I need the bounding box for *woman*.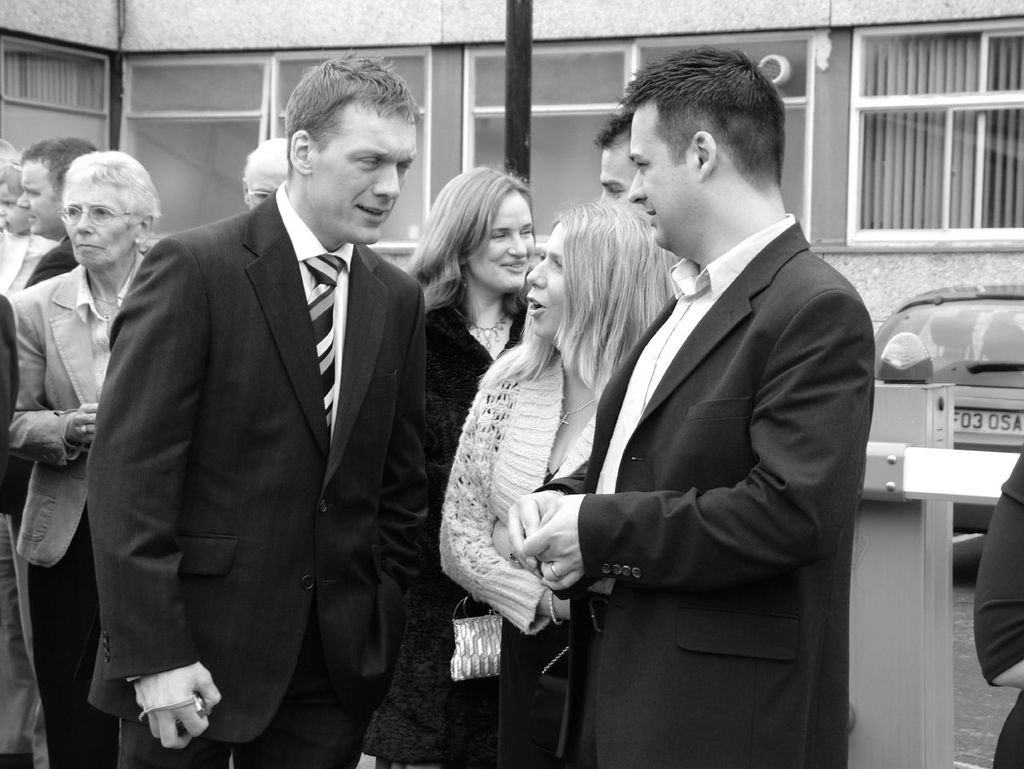
Here it is: {"x1": 5, "y1": 150, "x2": 162, "y2": 768}.
